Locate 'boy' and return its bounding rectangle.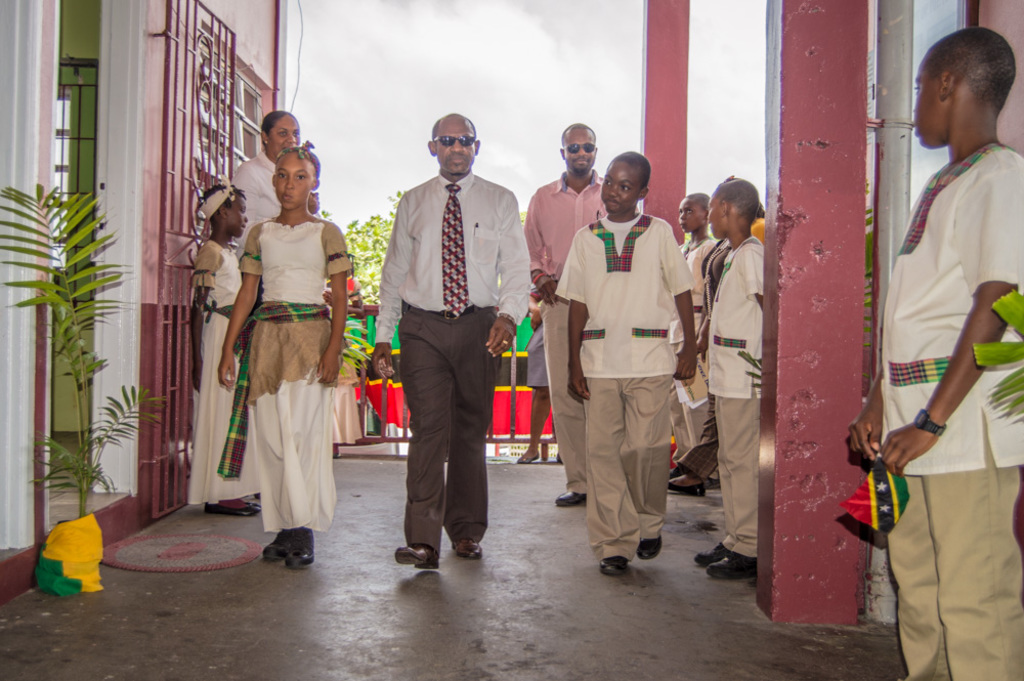
[x1=546, y1=113, x2=703, y2=599].
